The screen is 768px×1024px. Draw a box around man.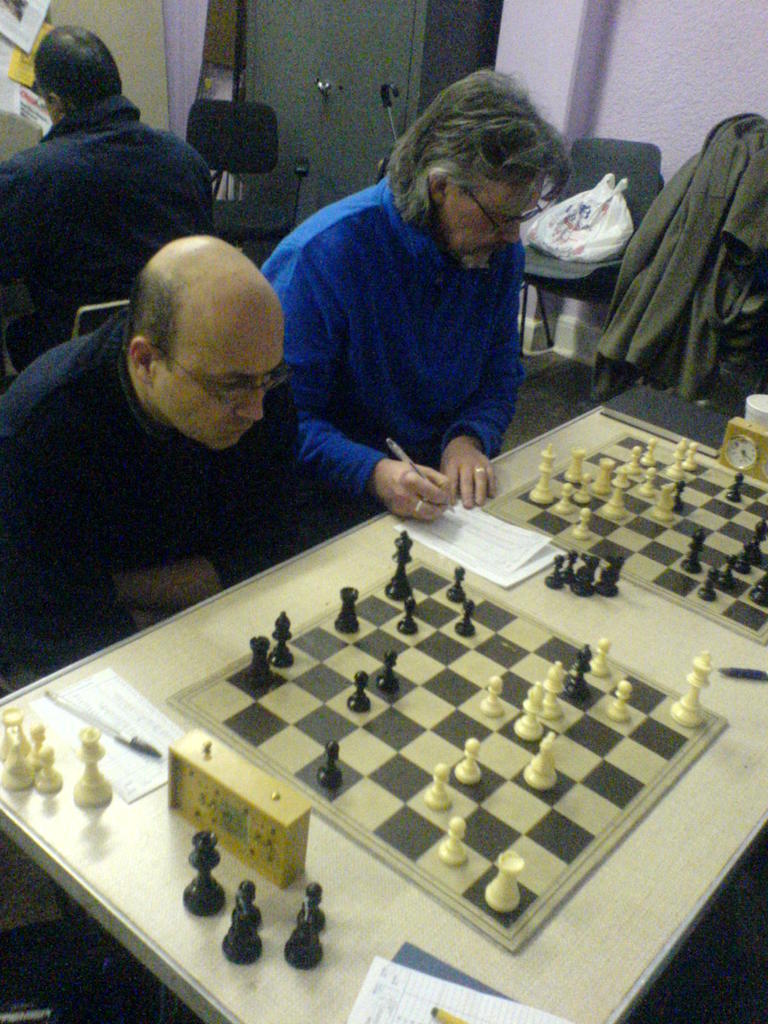
bbox=[262, 65, 562, 521].
